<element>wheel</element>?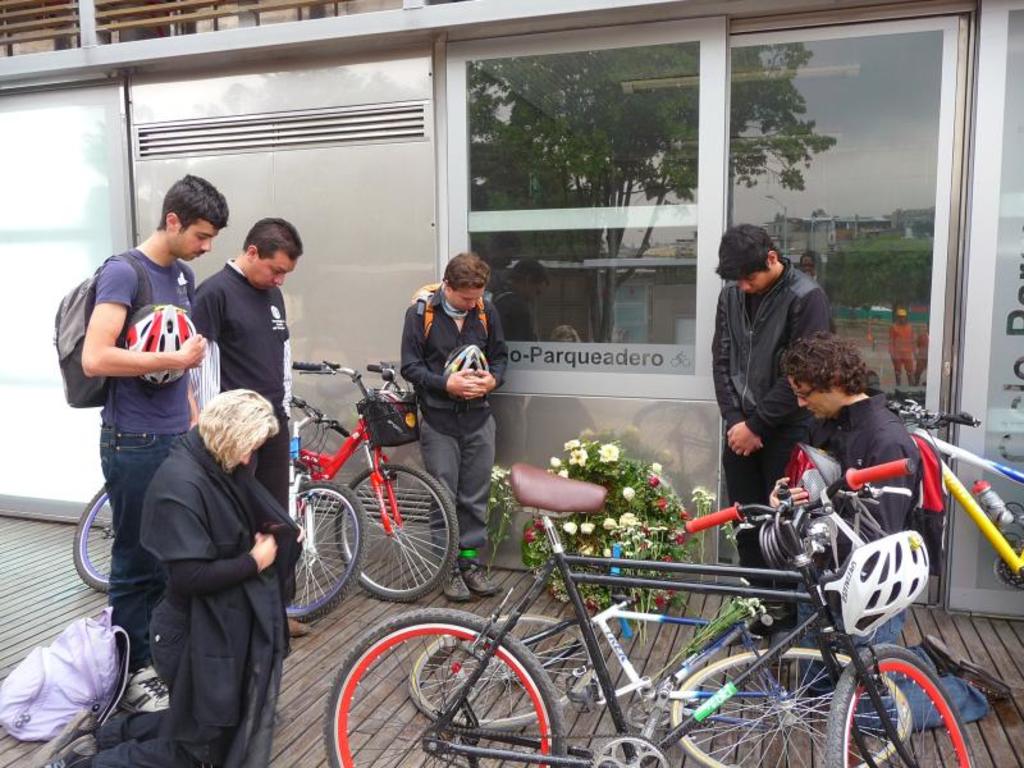
l=659, t=644, r=914, b=767
